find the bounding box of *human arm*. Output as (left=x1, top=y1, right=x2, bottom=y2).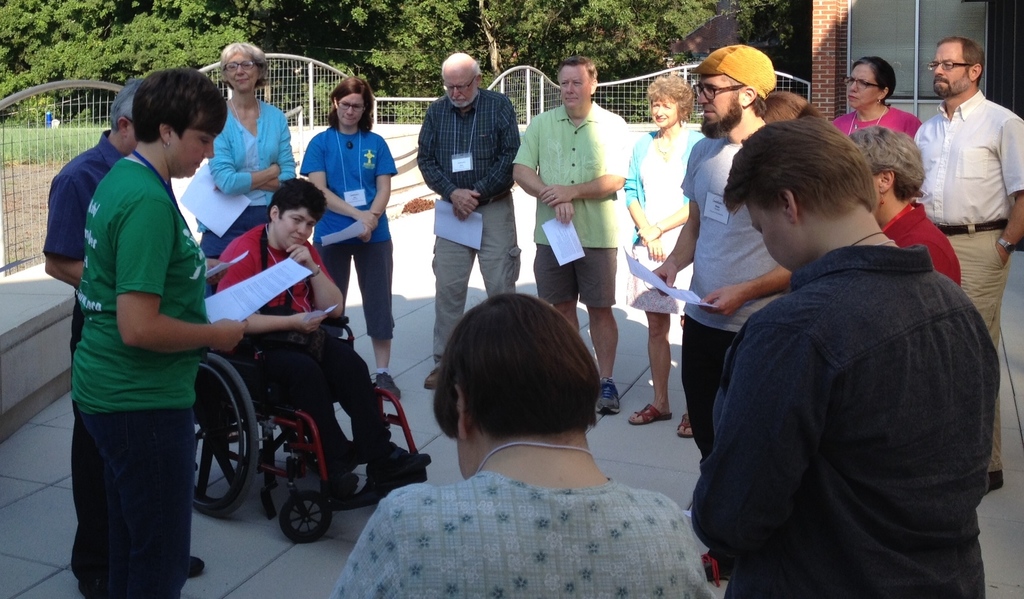
(left=260, top=108, right=297, bottom=195).
